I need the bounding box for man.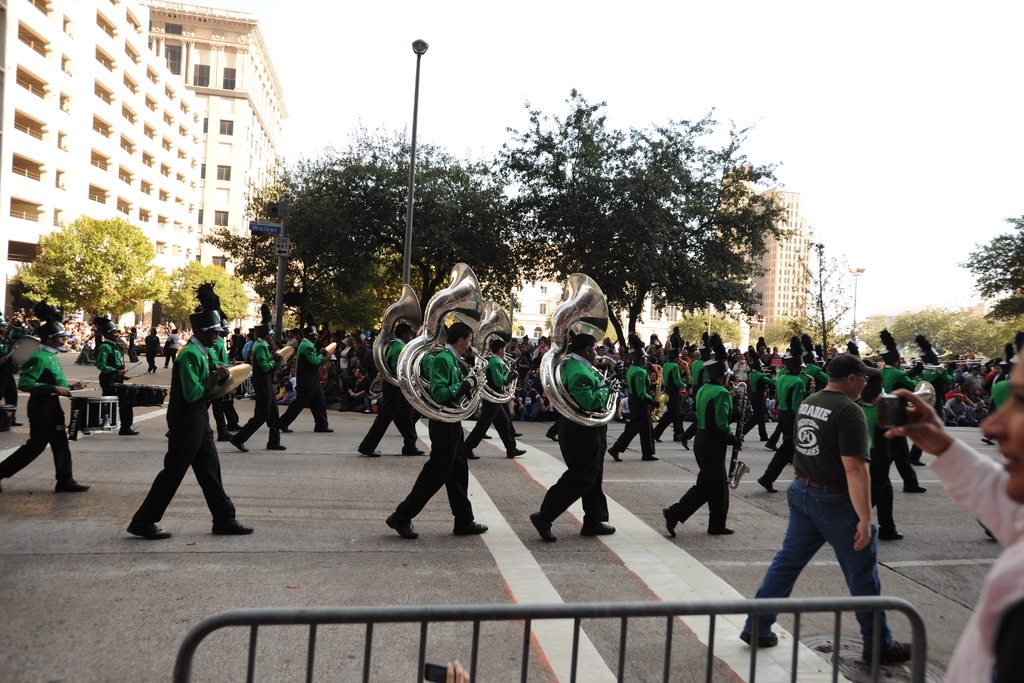
Here it is: 524 331 621 550.
